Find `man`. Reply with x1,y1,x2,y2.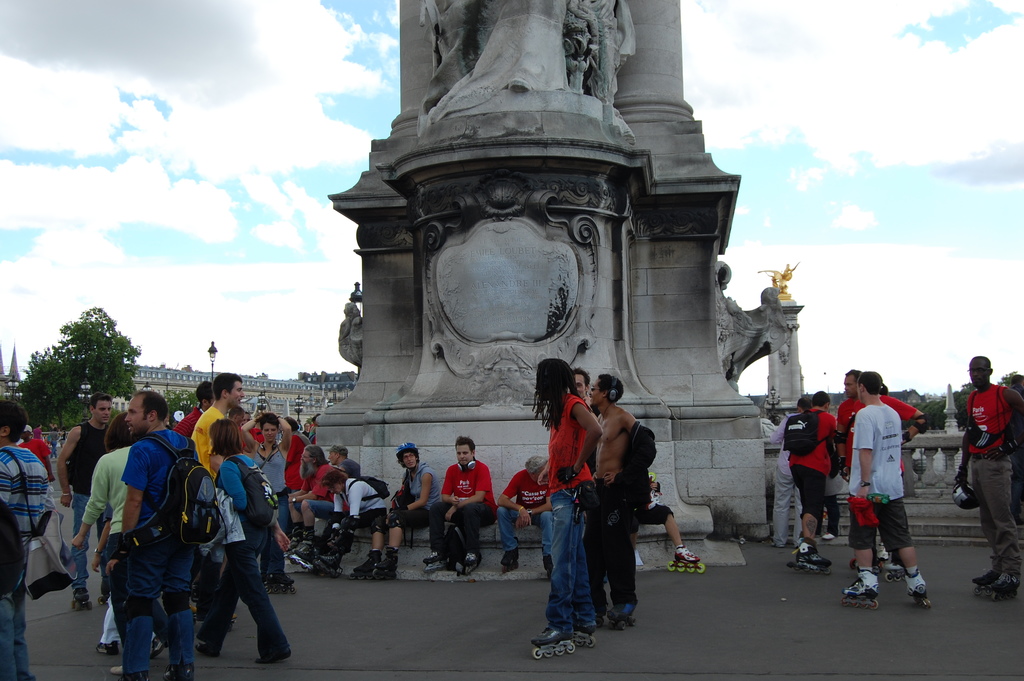
954,355,1023,591.
